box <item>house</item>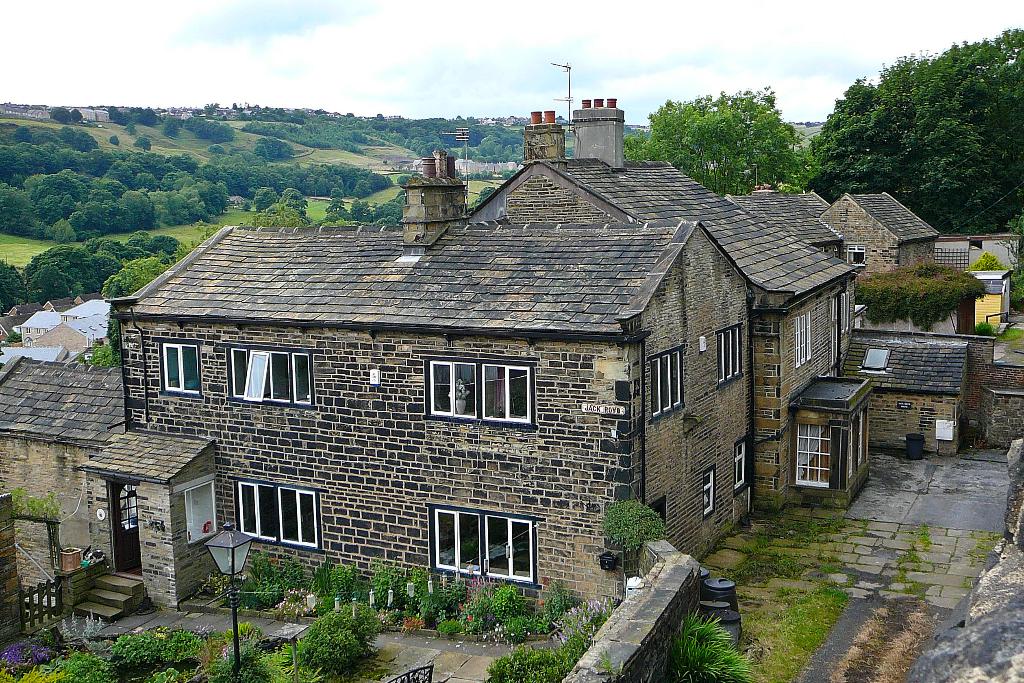
95 104 820 637
